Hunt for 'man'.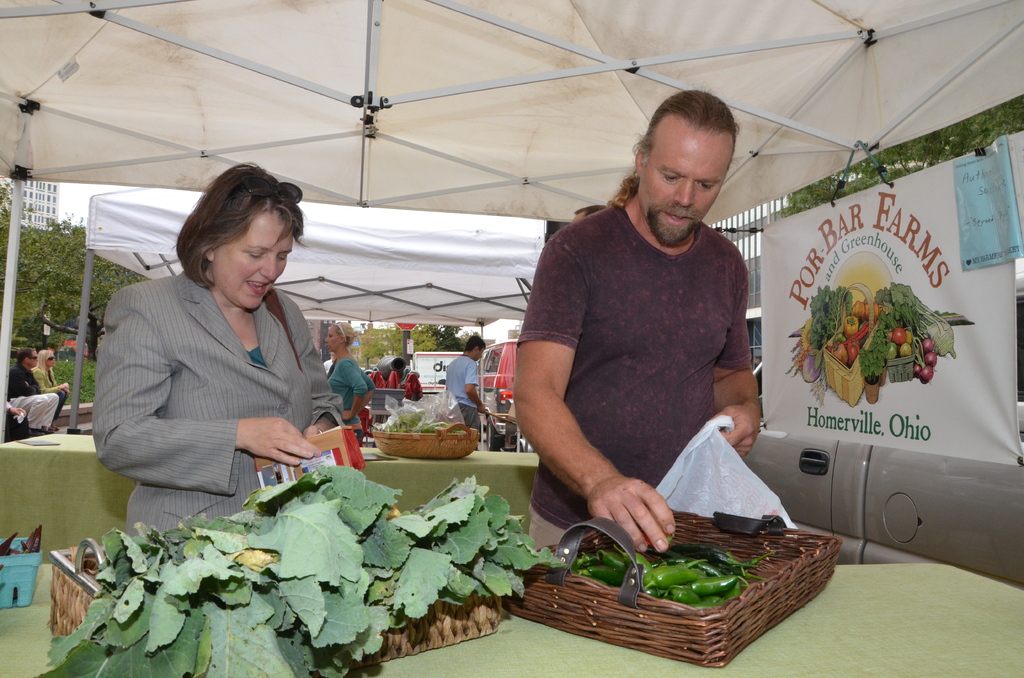
Hunted down at Rect(500, 97, 791, 545).
